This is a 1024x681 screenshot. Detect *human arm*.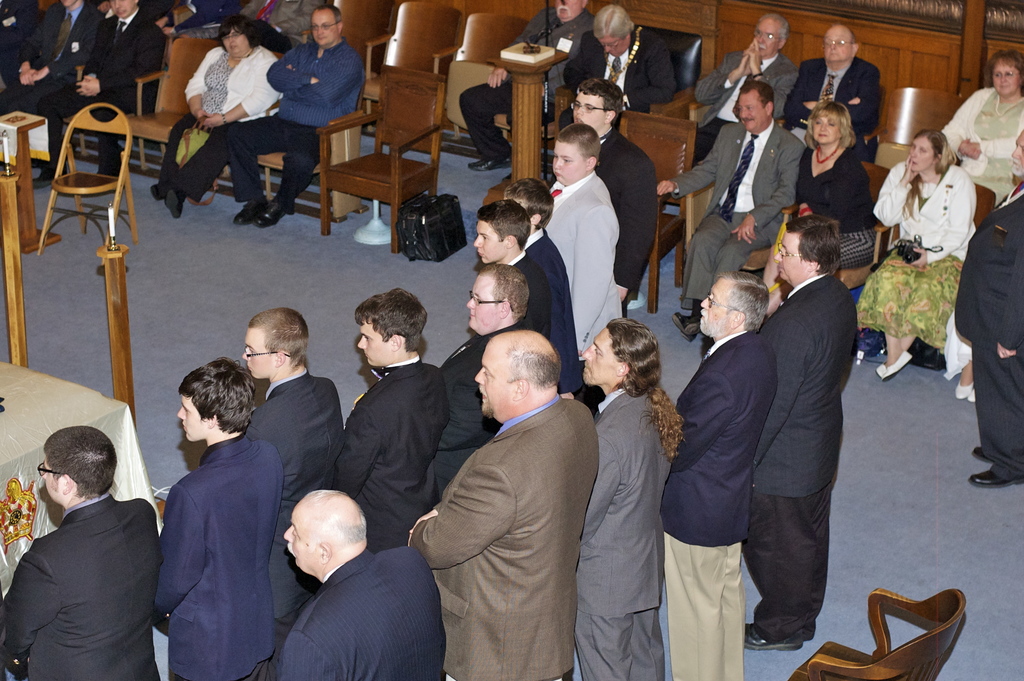
x1=691, y1=40, x2=751, y2=111.
